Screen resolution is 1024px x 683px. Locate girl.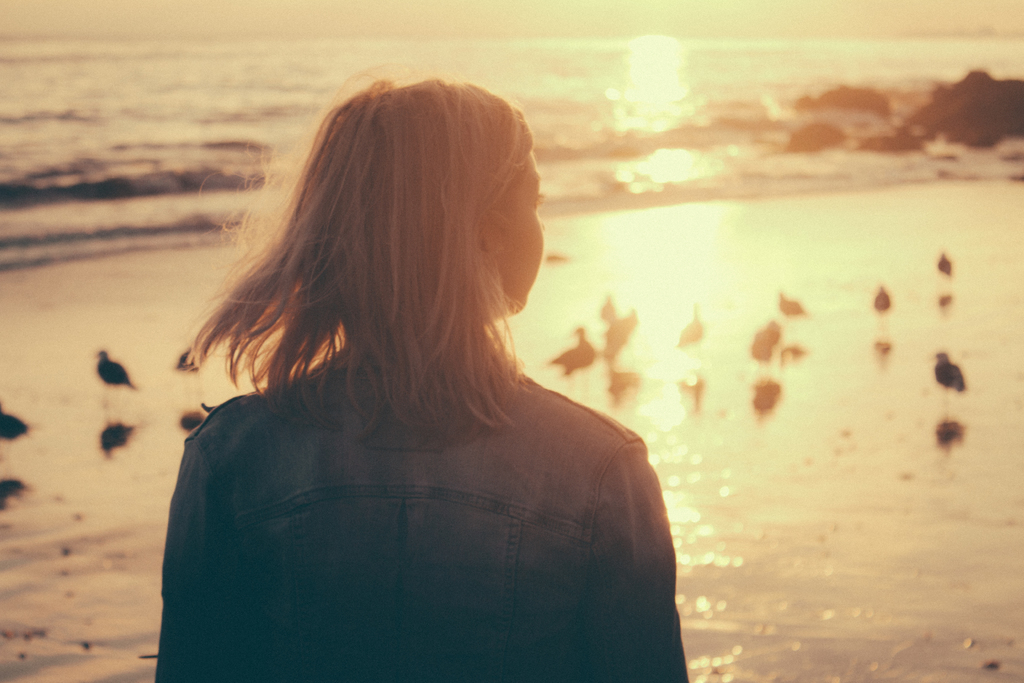
(153, 74, 691, 682).
